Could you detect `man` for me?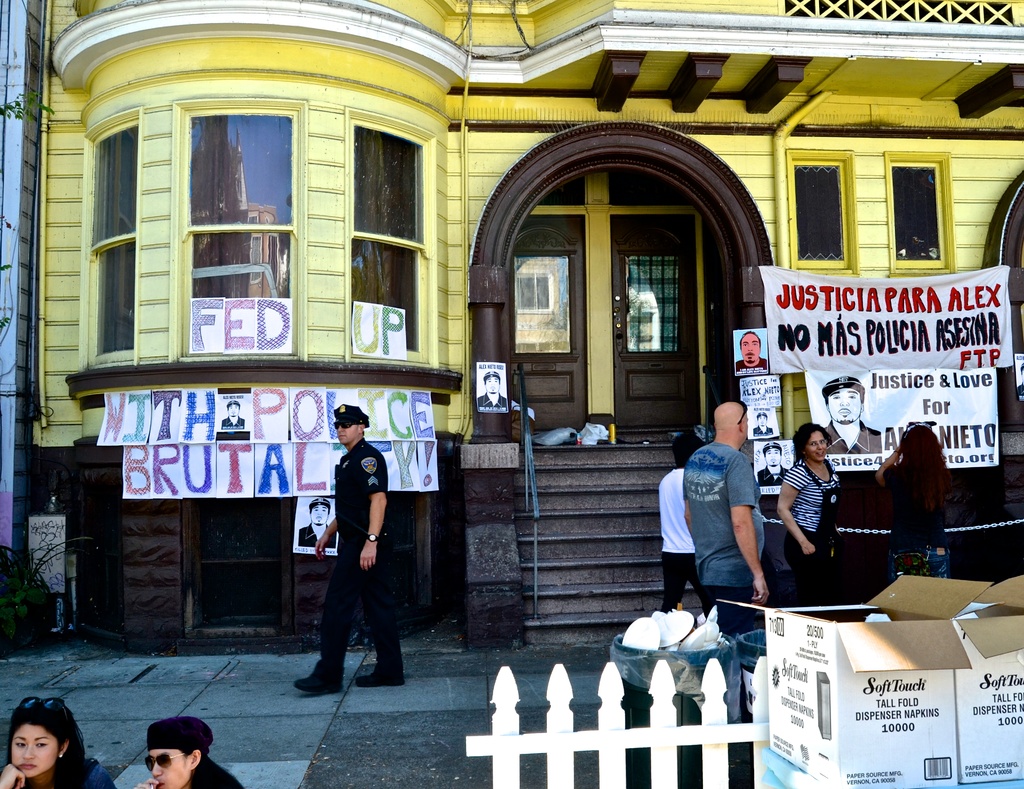
Detection result: (682,399,769,697).
